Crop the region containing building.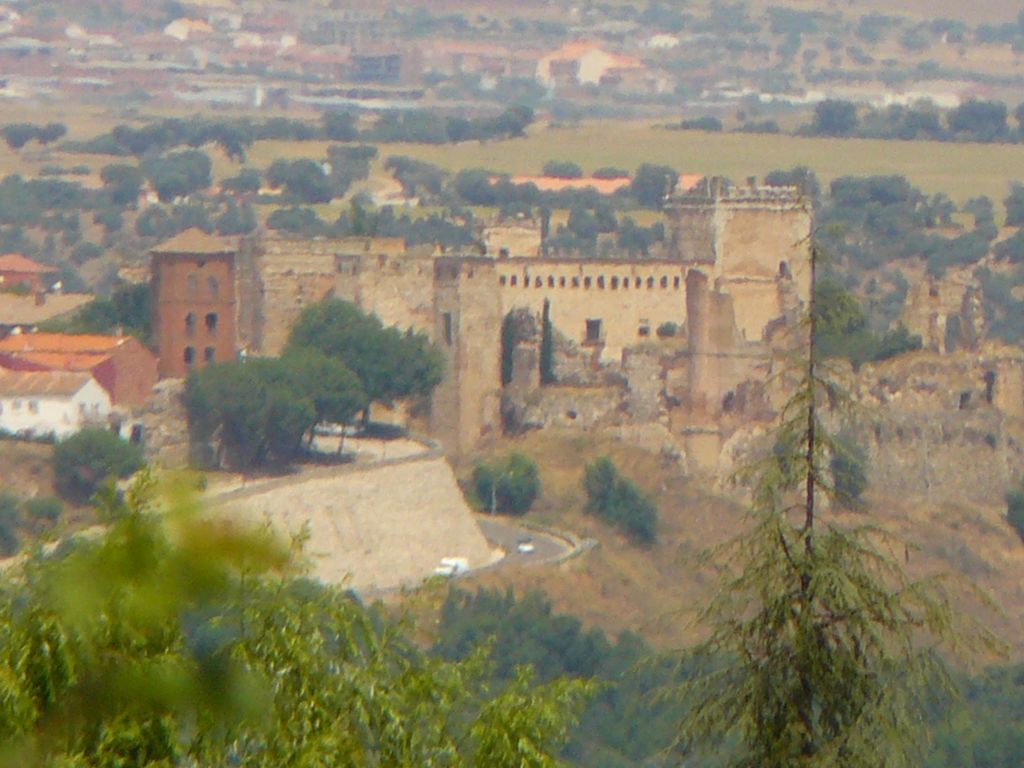
Crop region: <box>151,216,242,381</box>.
